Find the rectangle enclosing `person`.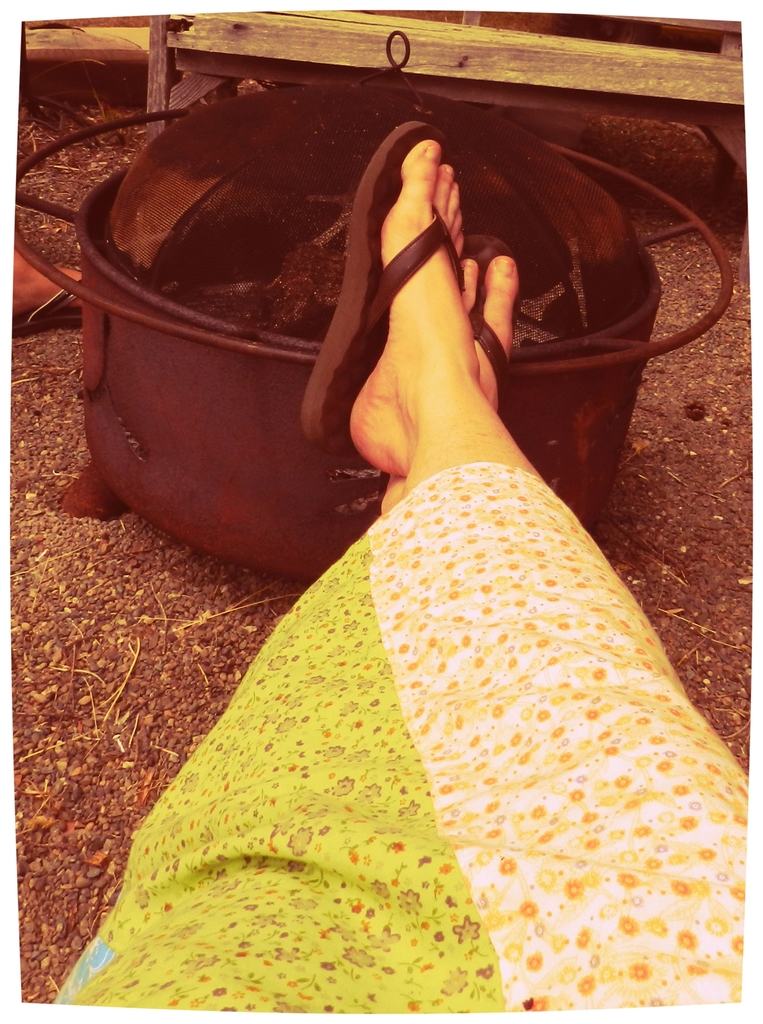
locate(49, 143, 762, 1015).
